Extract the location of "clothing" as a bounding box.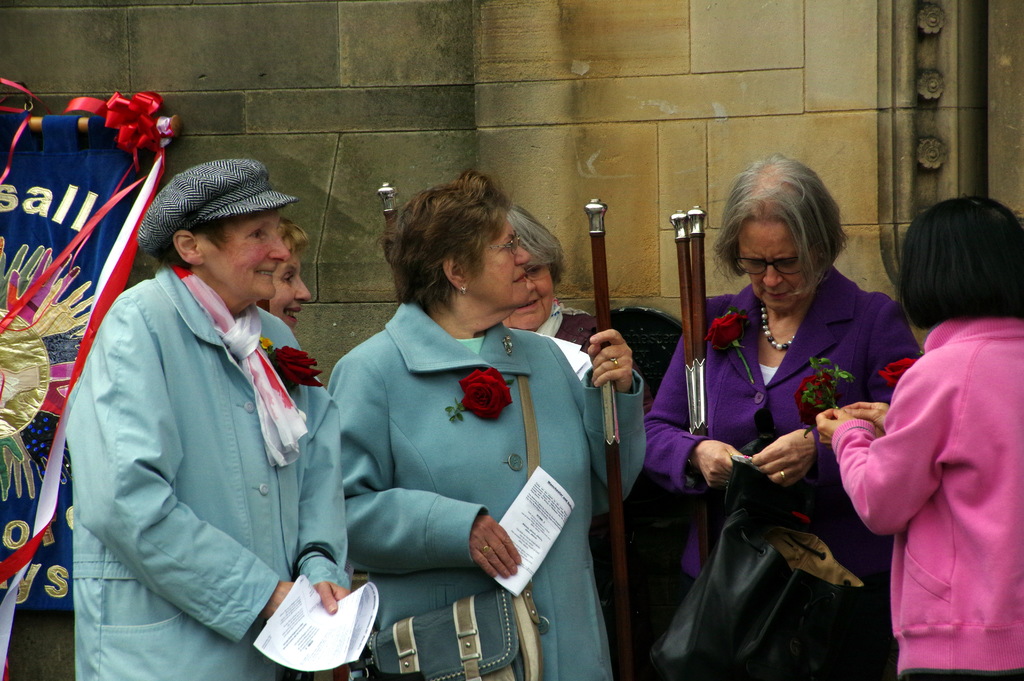
[636, 262, 917, 680].
